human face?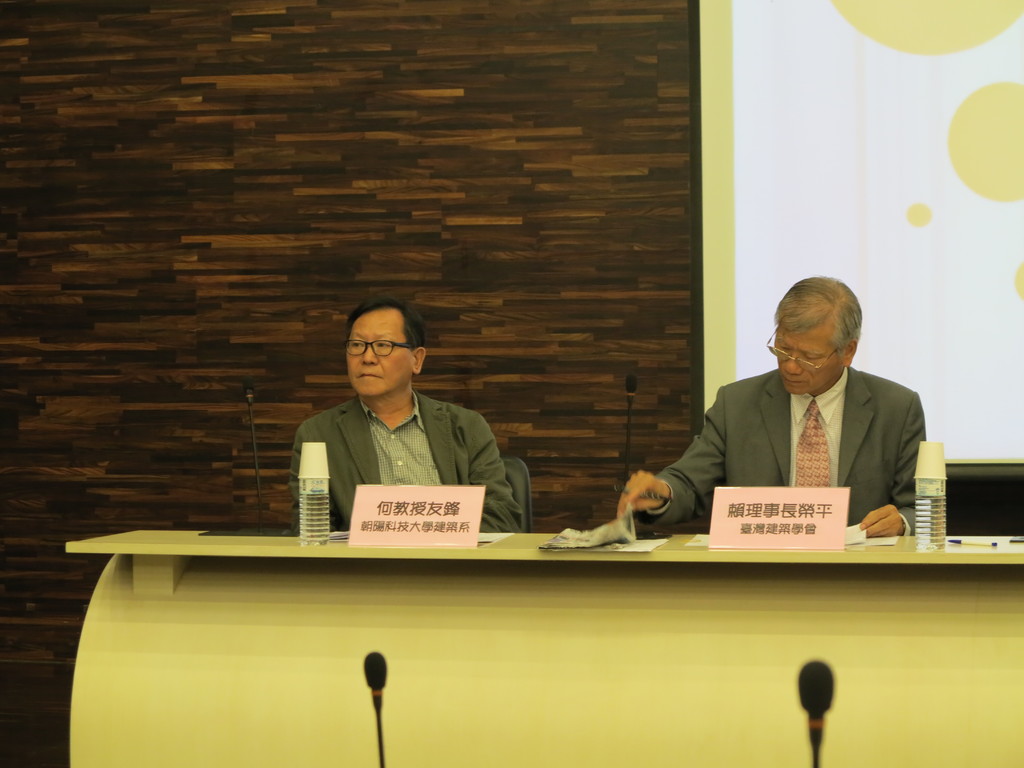
l=348, t=311, r=415, b=400
